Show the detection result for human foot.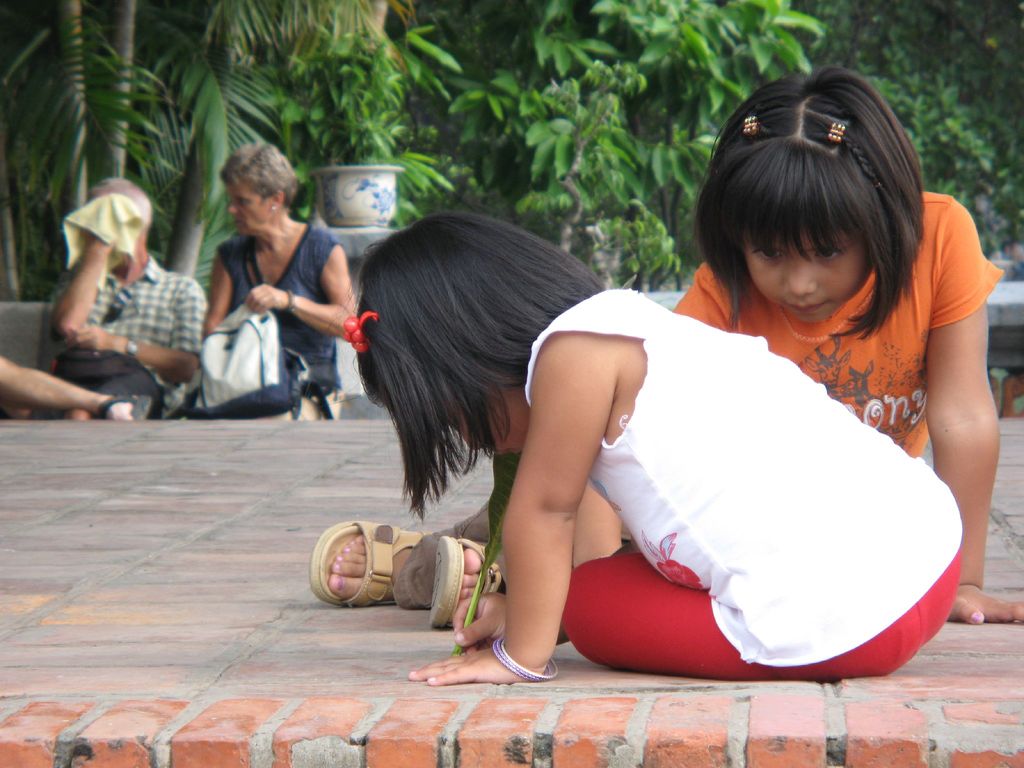
bbox=(308, 515, 429, 620).
